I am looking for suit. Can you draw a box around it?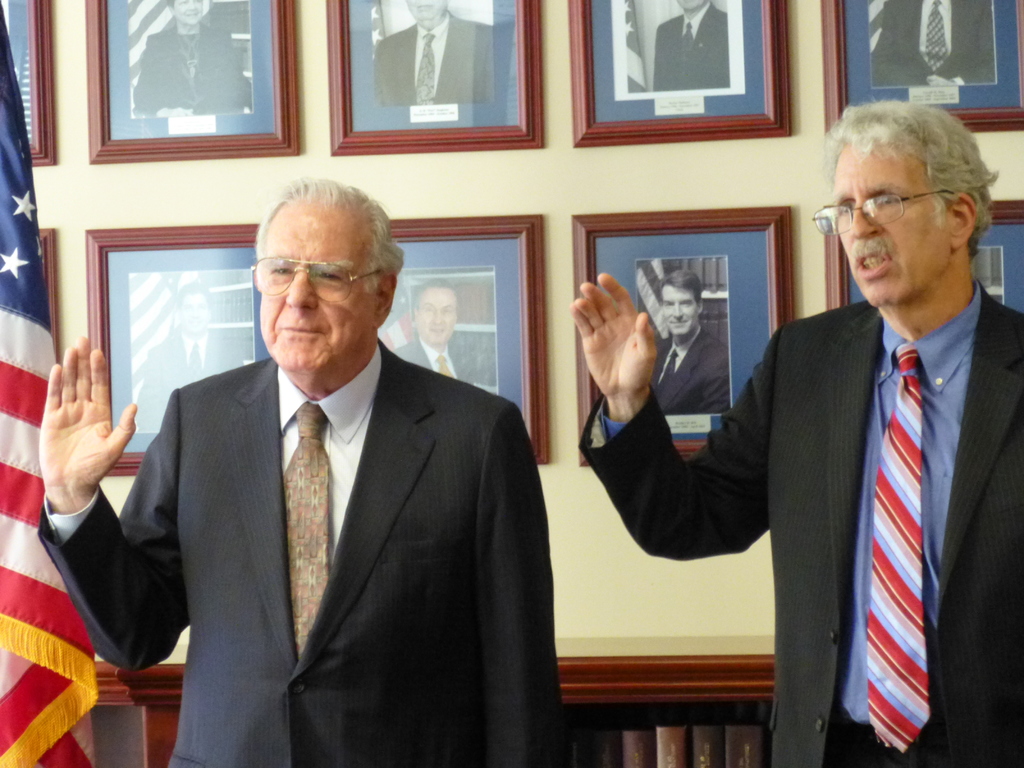
Sure, the bounding box is (575,279,1023,767).
